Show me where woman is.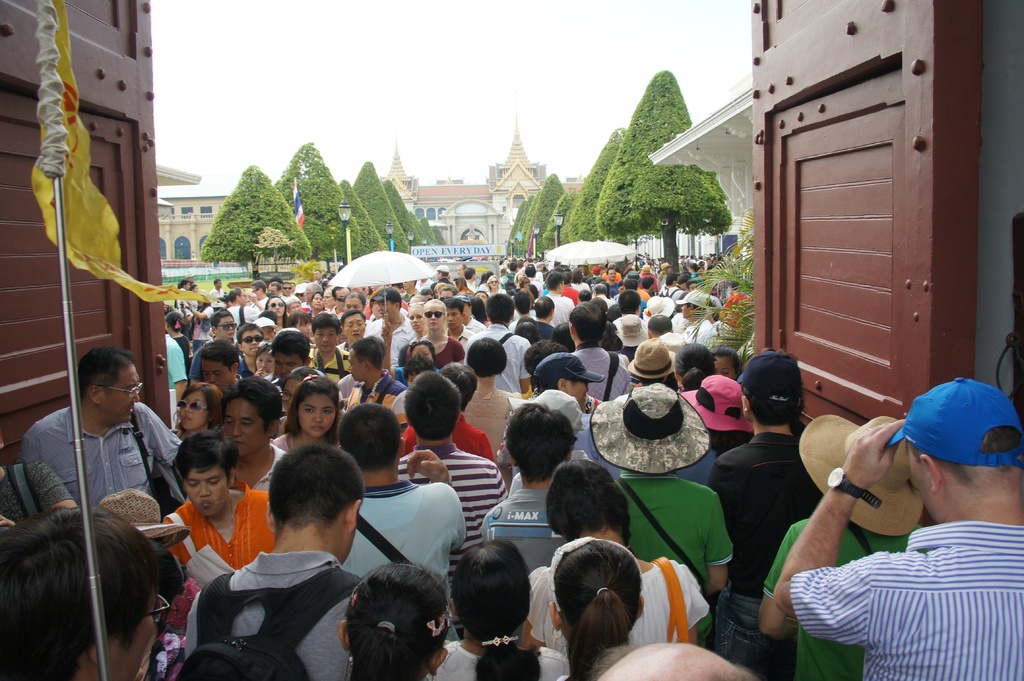
woman is at l=431, t=543, r=572, b=680.
